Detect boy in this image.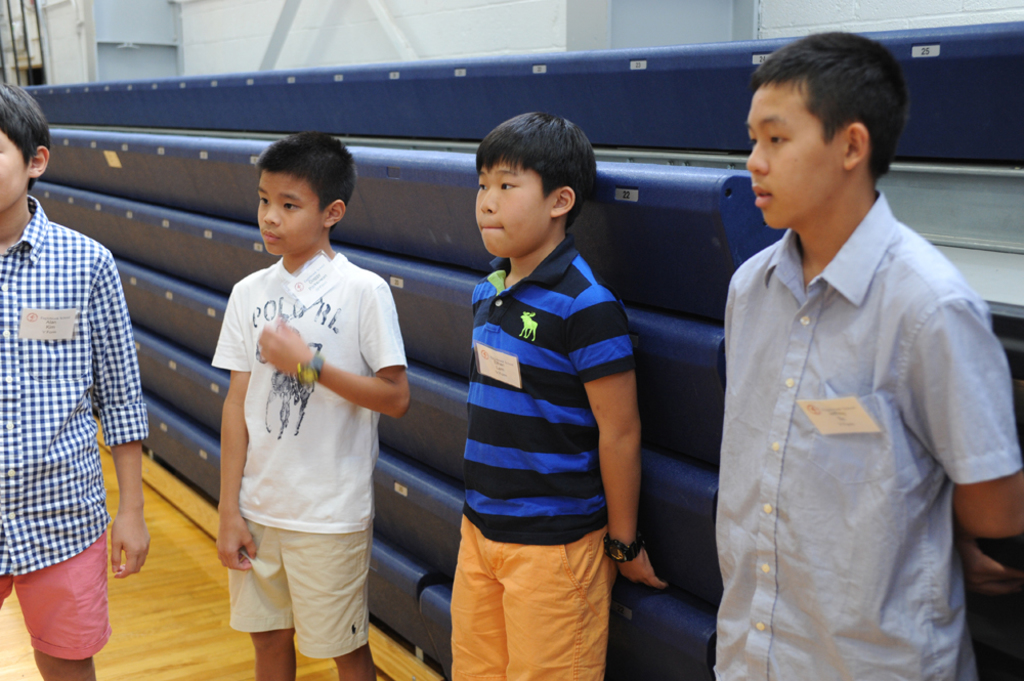
Detection: <box>715,29,1023,680</box>.
